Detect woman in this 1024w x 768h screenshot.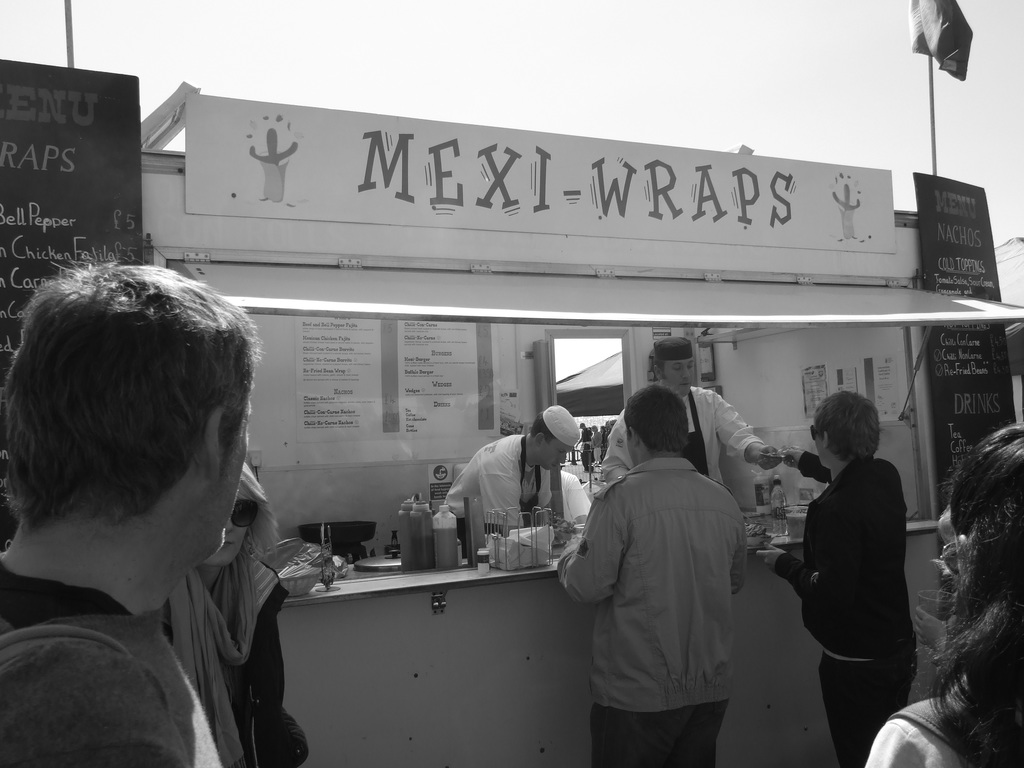
Detection: Rect(758, 386, 922, 767).
